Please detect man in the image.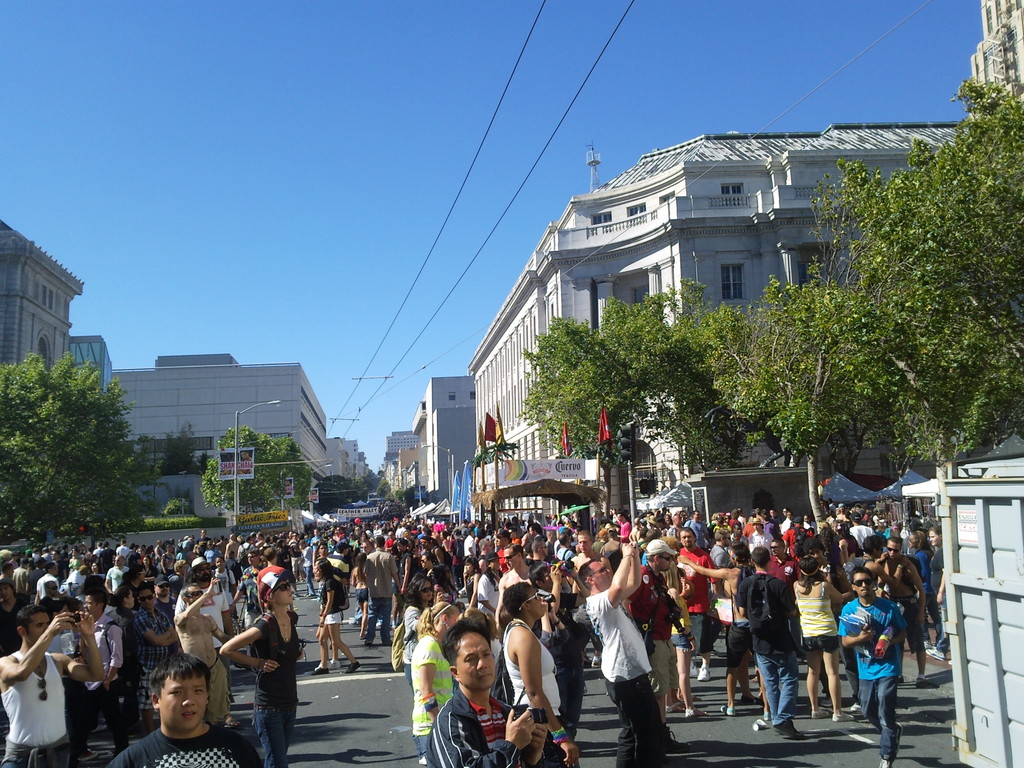
crop(591, 541, 677, 760).
